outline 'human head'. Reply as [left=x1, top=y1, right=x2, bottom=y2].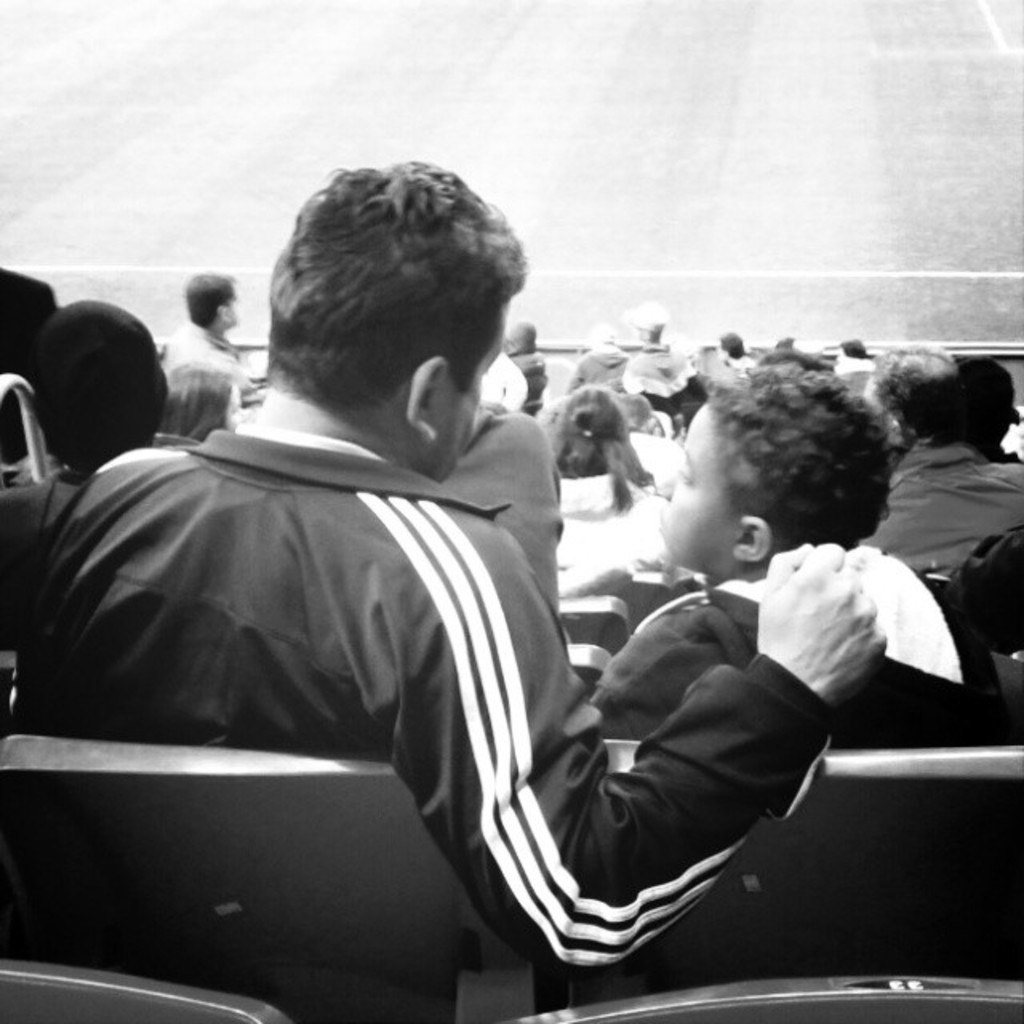
[left=187, top=270, right=238, bottom=334].
